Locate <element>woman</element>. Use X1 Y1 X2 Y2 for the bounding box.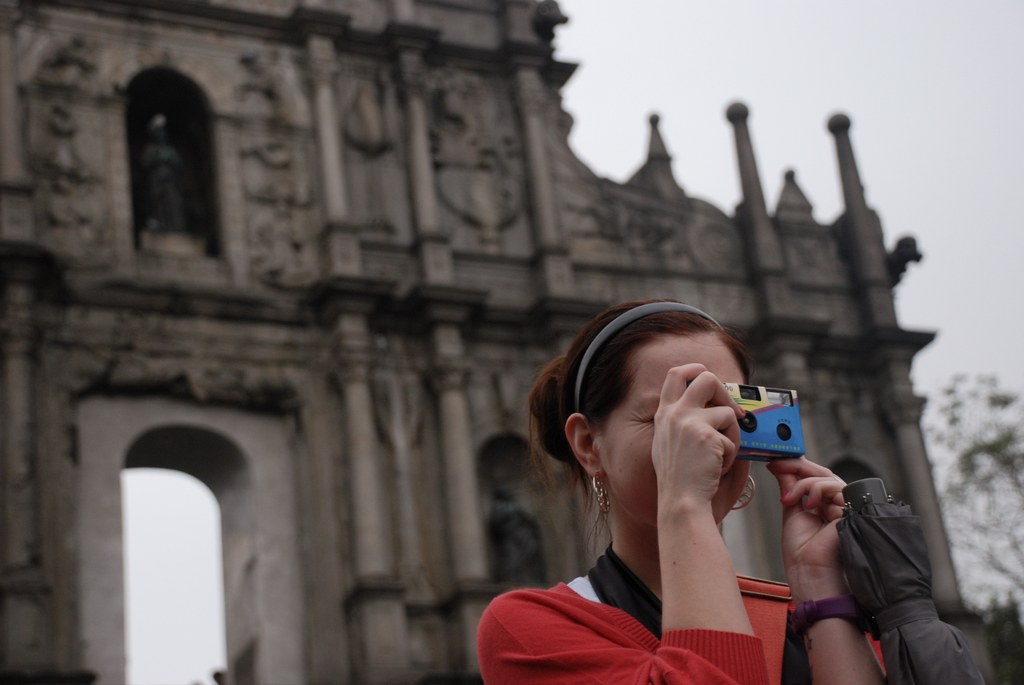
476 295 891 684.
